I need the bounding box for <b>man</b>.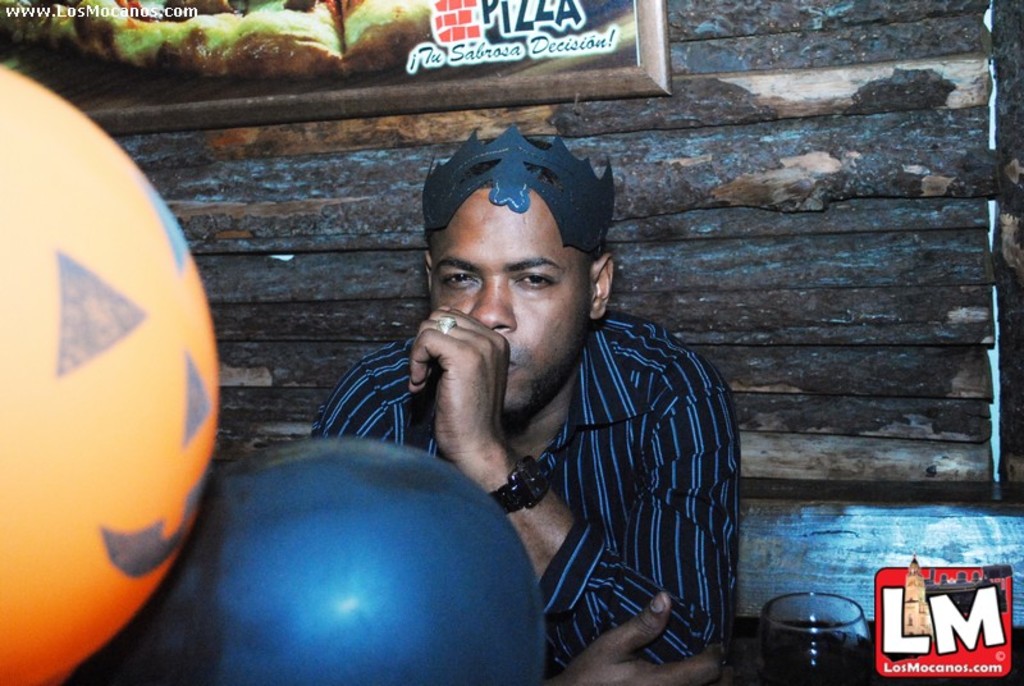
Here it is: <region>337, 137, 764, 683</region>.
